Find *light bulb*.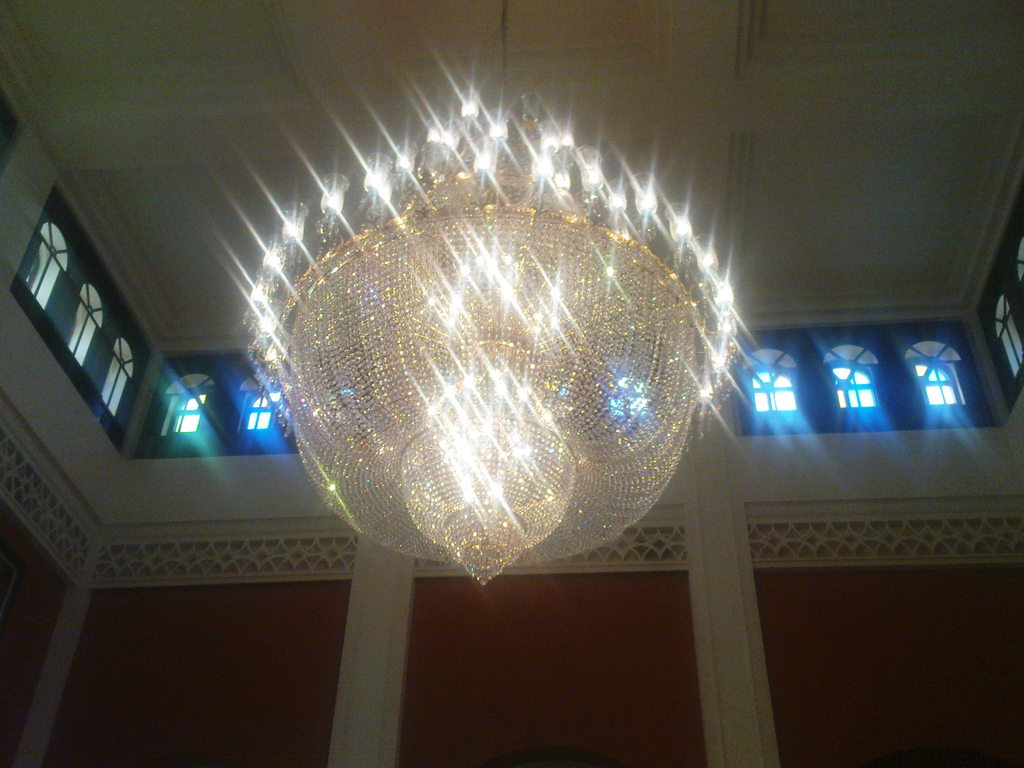
[460,98,481,116].
